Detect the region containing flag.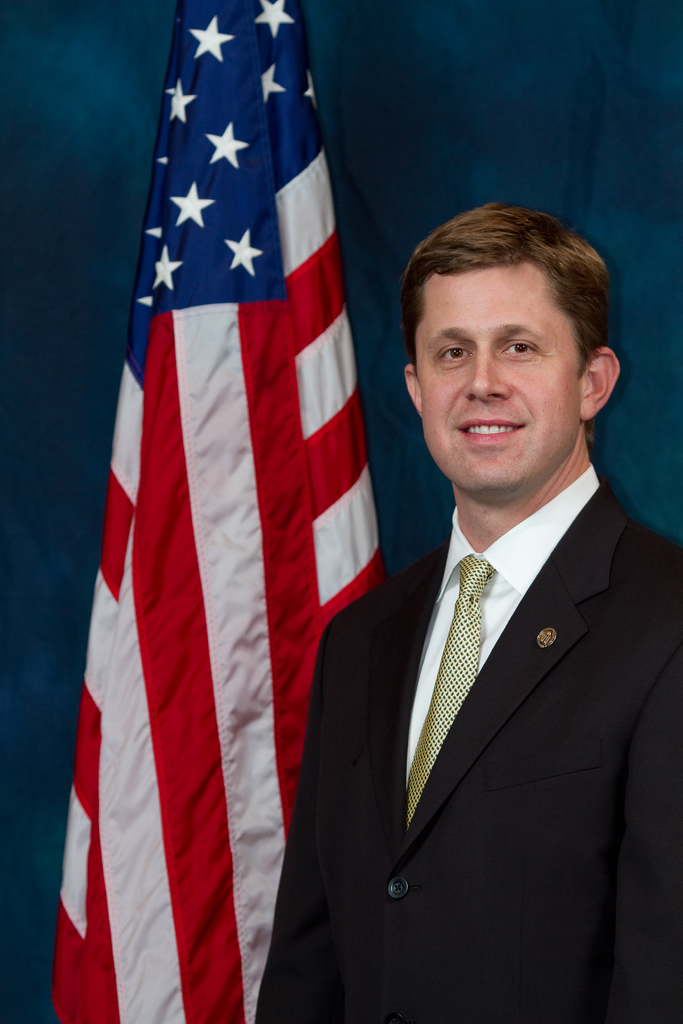
(x1=83, y1=20, x2=406, y2=1020).
